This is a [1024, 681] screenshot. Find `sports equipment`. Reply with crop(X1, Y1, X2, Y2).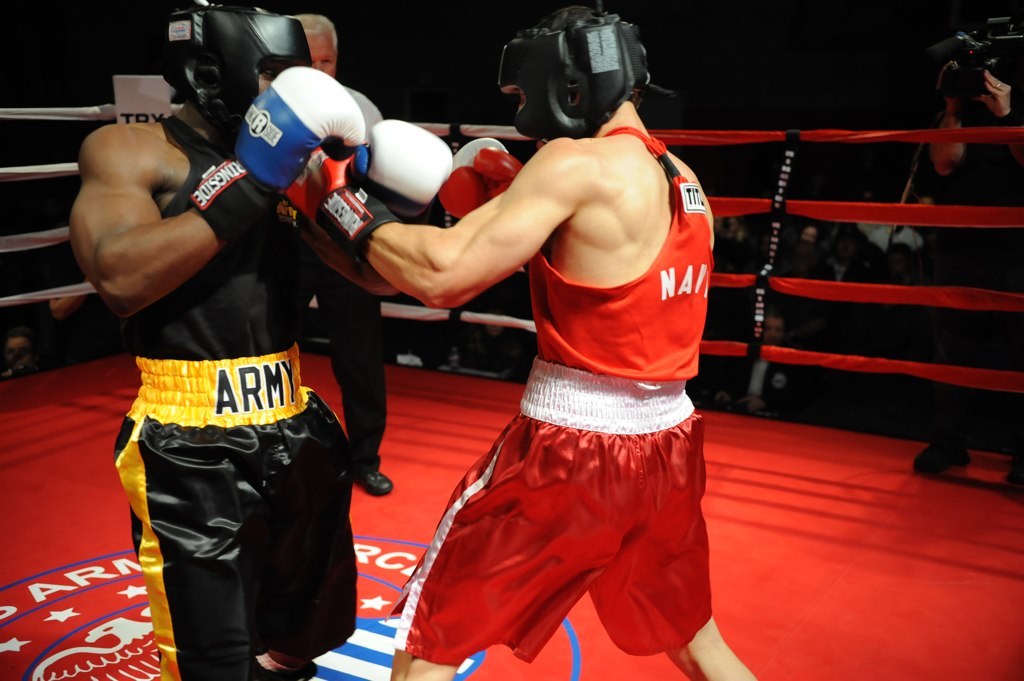
crop(357, 121, 453, 226).
